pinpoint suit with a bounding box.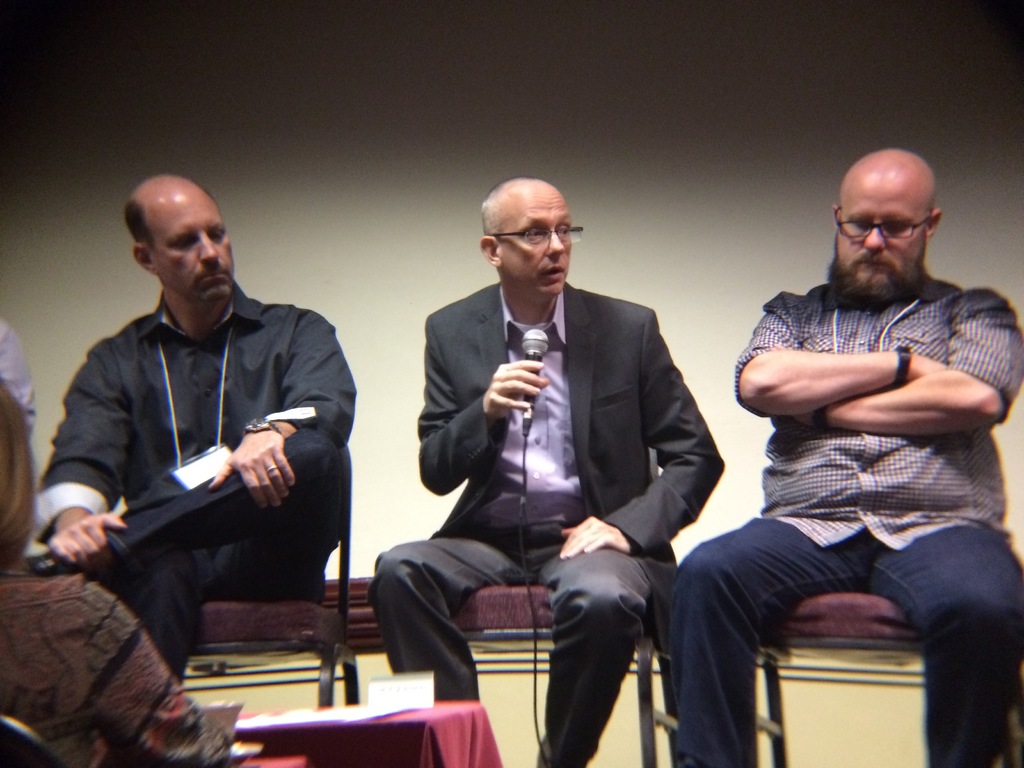
415/280/729/662.
